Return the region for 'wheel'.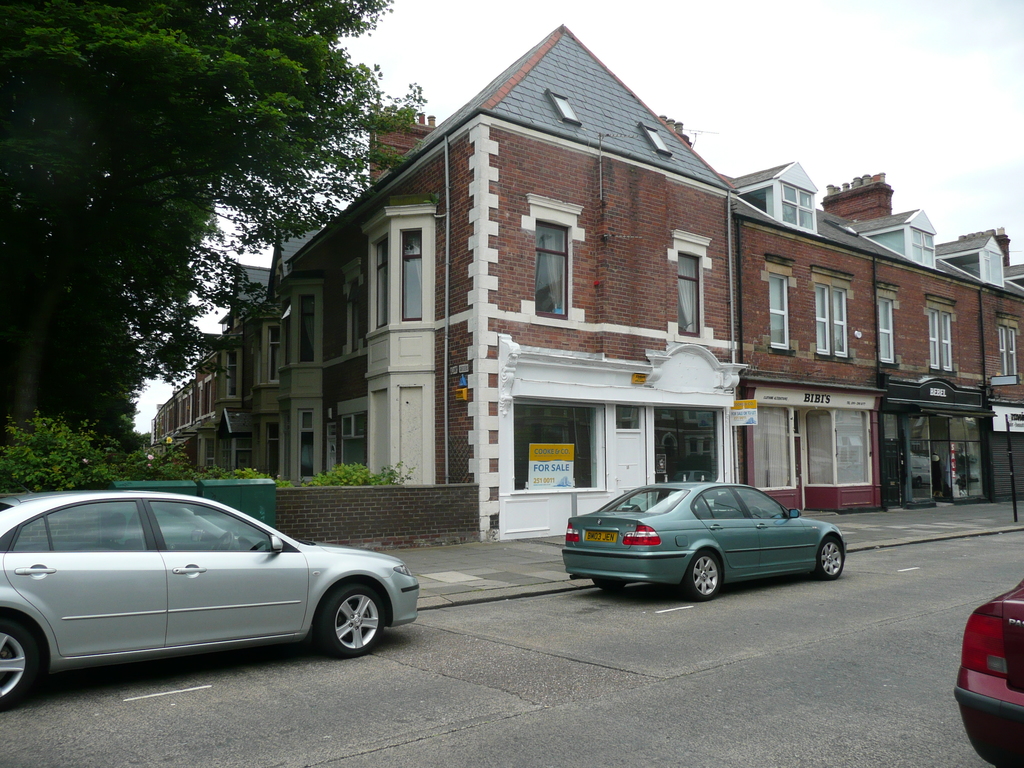
[210, 527, 239, 553].
